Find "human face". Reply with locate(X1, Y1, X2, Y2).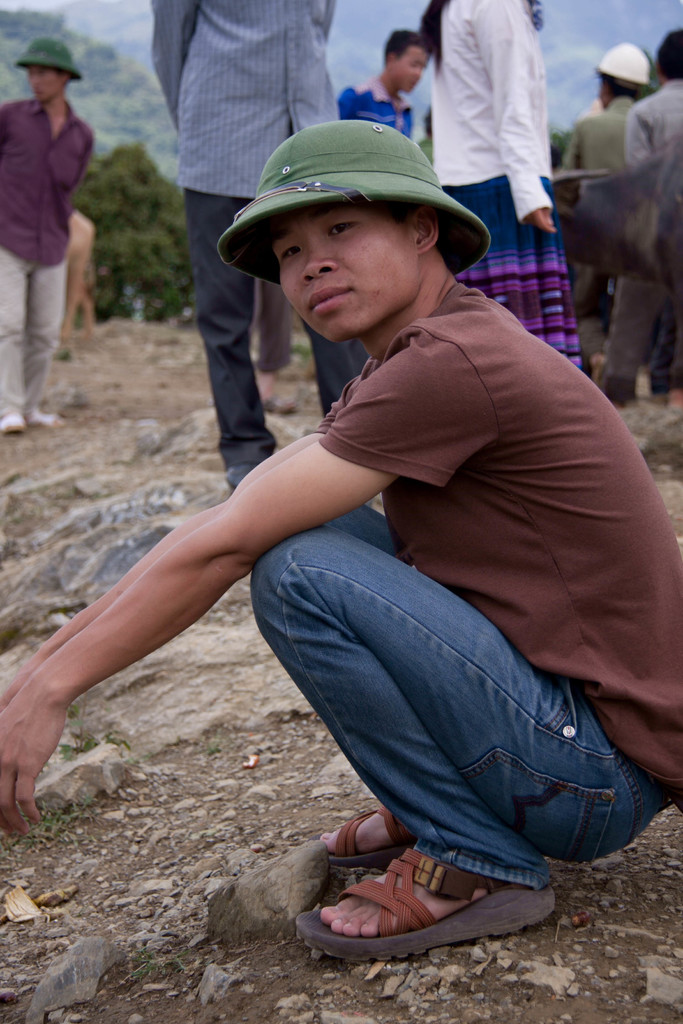
locate(21, 63, 59, 100).
